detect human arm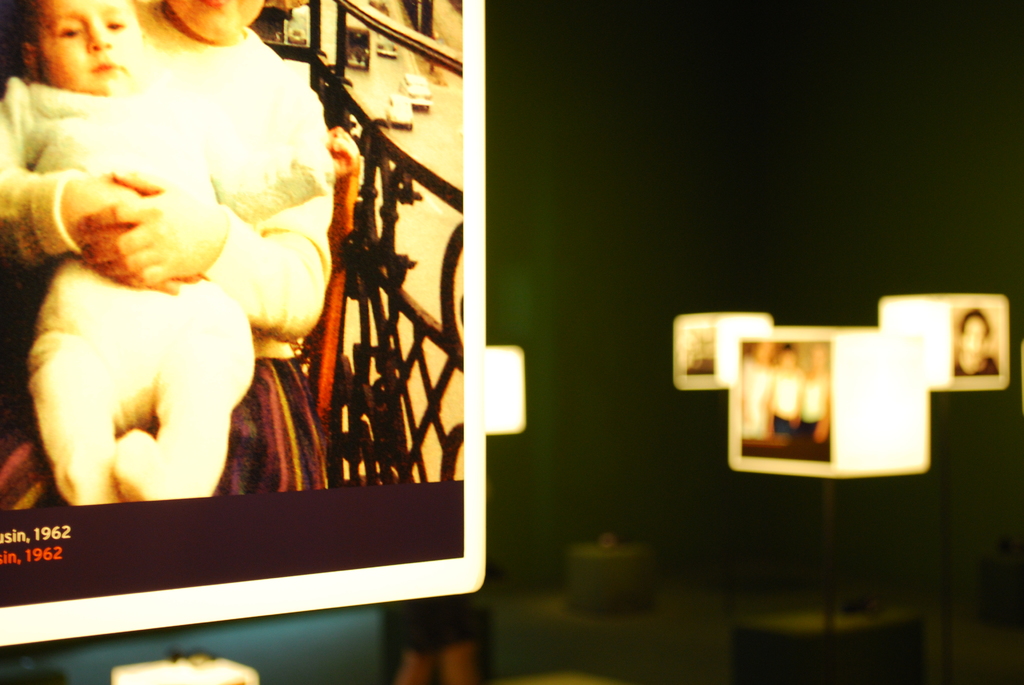
locate(86, 33, 294, 341)
